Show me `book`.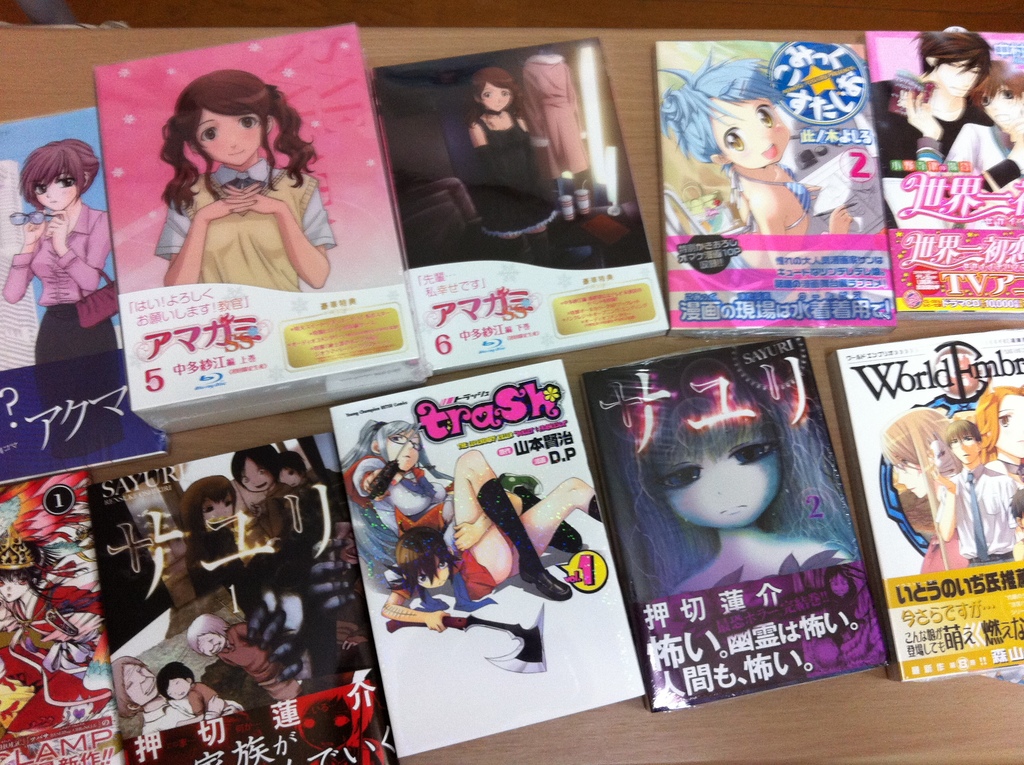
`book` is here: {"left": 329, "top": 359, "right": 644, "bottom": 759}.
